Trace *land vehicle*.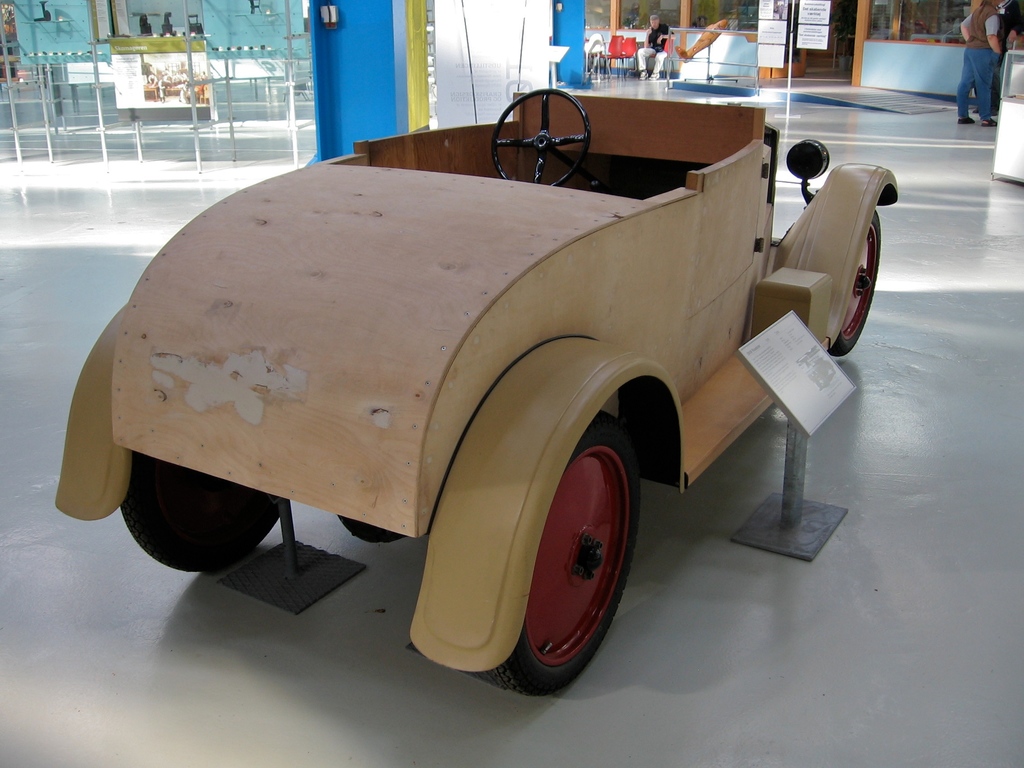
Traced to box=[23, 38, 890, 689].
